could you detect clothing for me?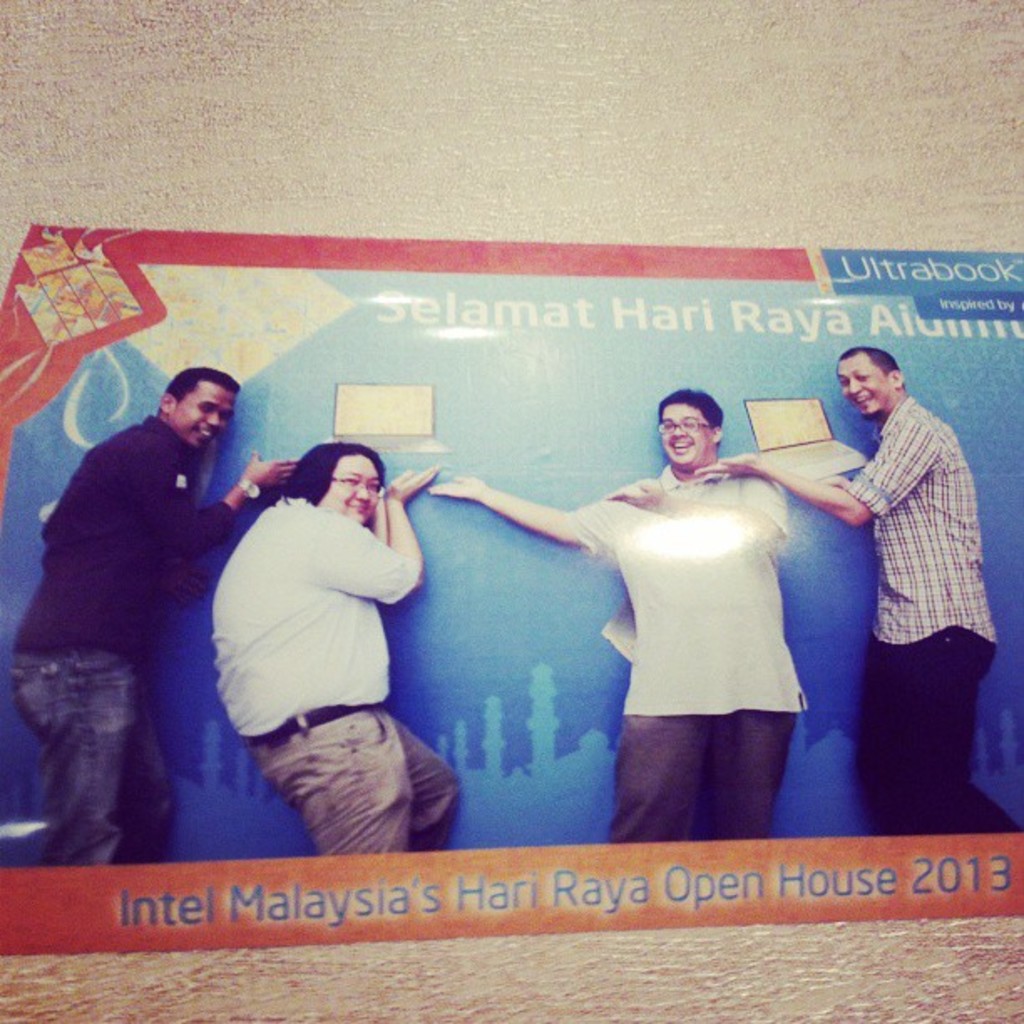
Detection result: [x1=212, y1=495, x2=415, y2=853].
